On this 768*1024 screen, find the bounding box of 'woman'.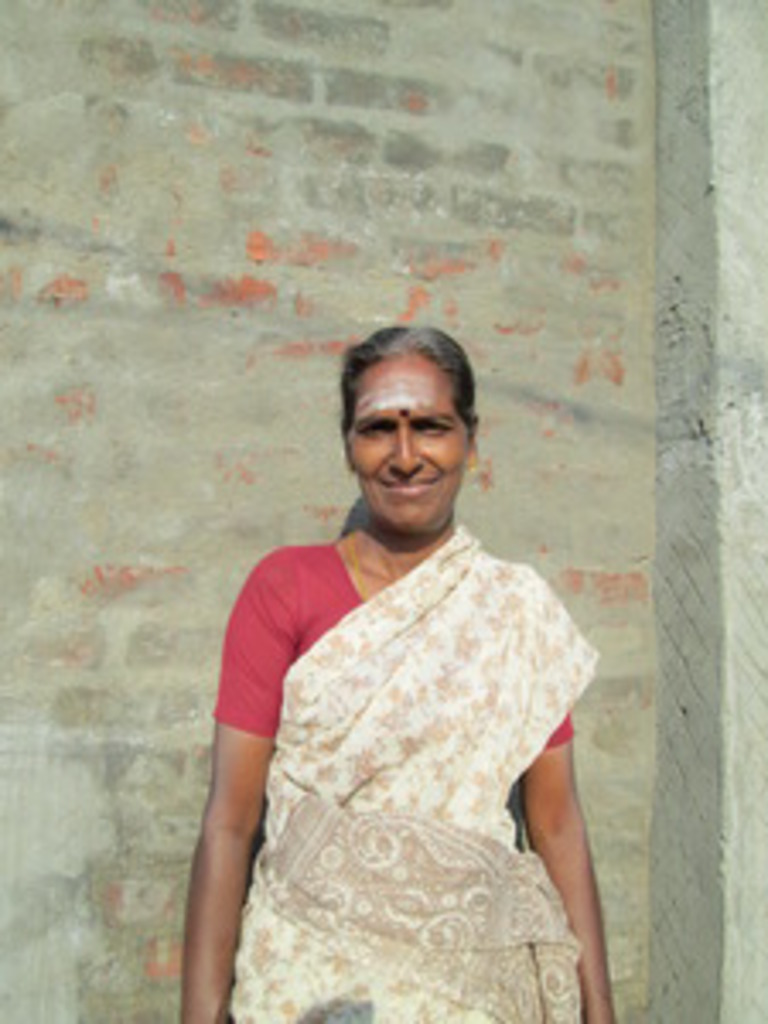
Bounding box: x1=171 y1=328 x2=614 y2=1021.
